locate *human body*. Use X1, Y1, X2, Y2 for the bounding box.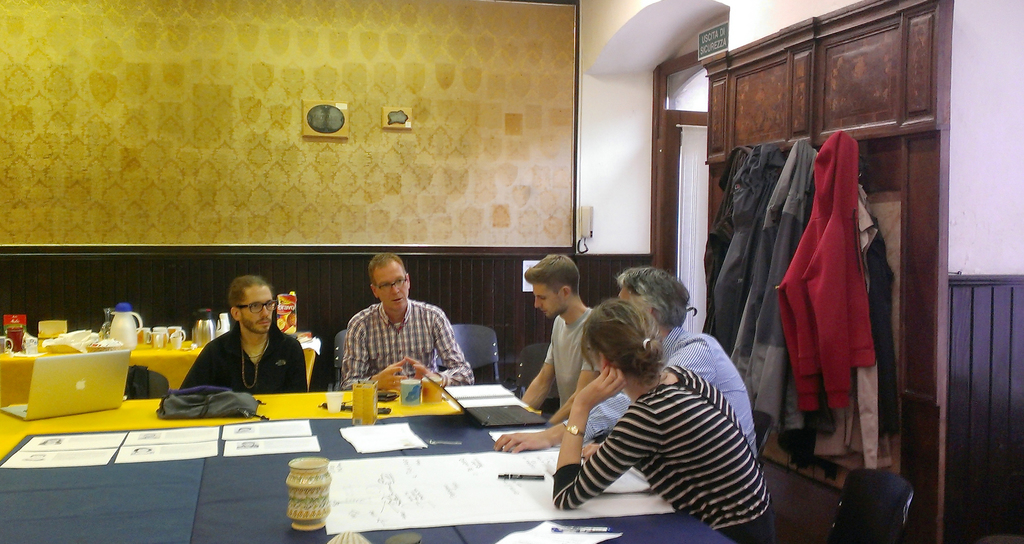
516, 238, 600, 418.
